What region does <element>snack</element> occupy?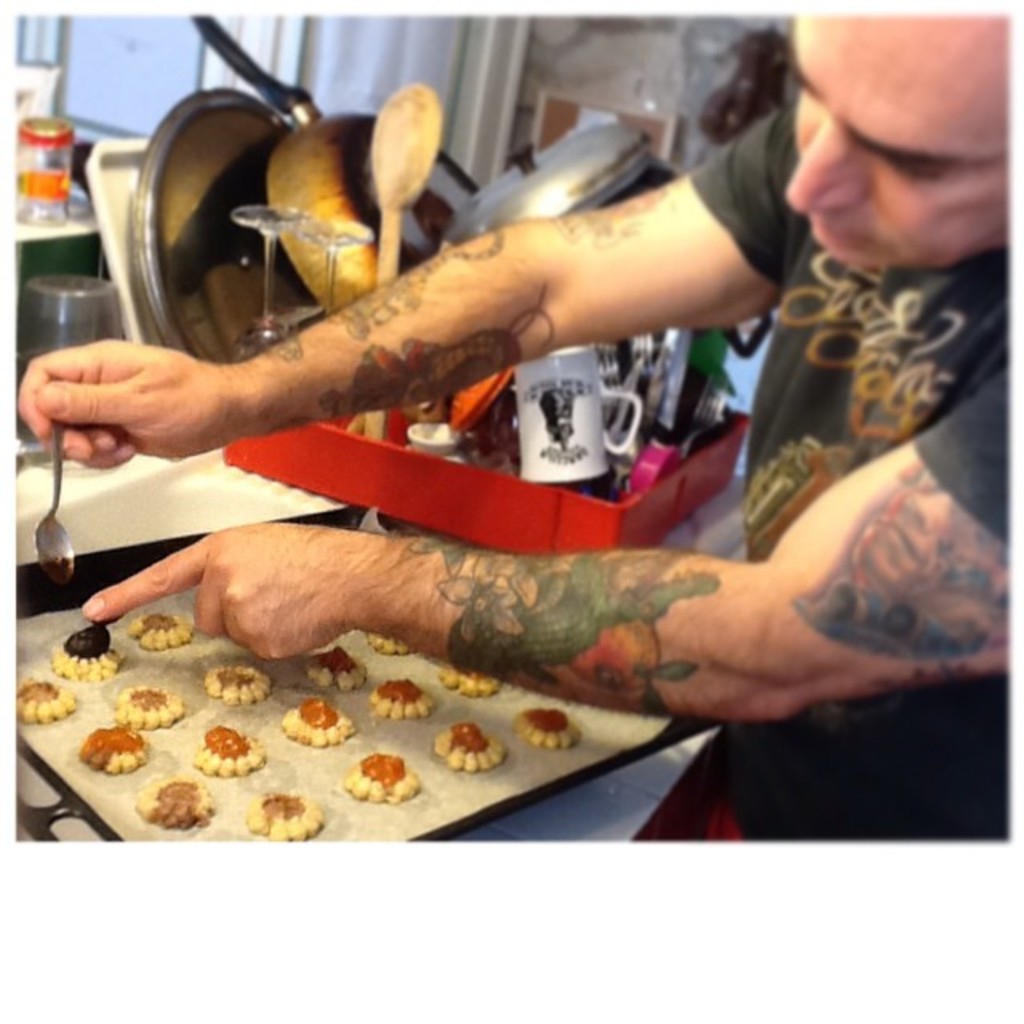
[left=50, top=616, right=123, bottom=683].
